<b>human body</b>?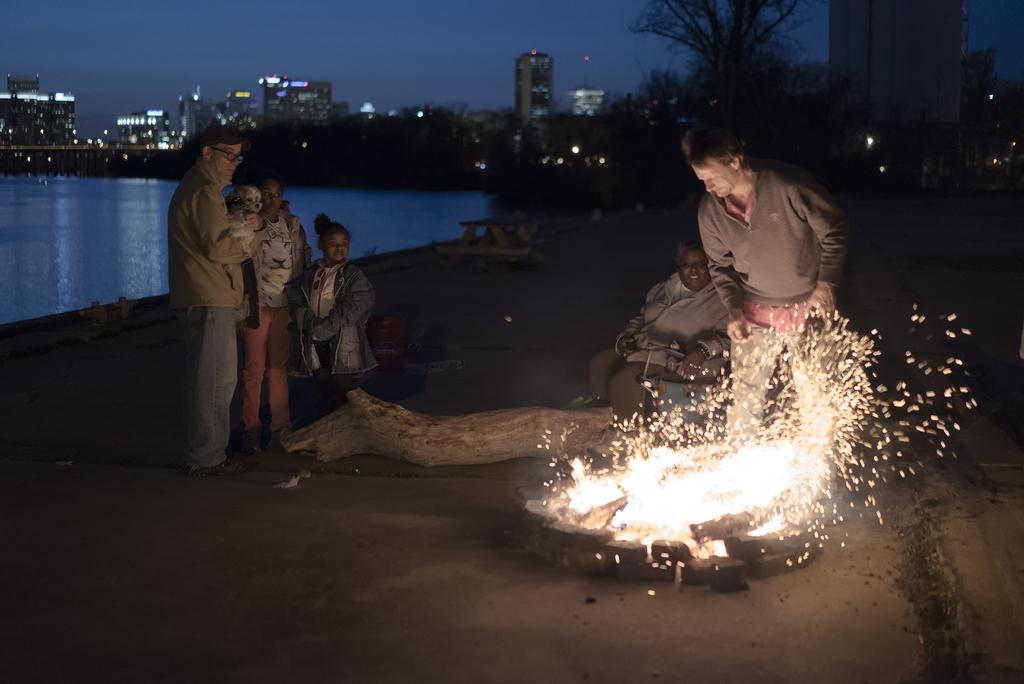
(169, 118, 268, 455)
